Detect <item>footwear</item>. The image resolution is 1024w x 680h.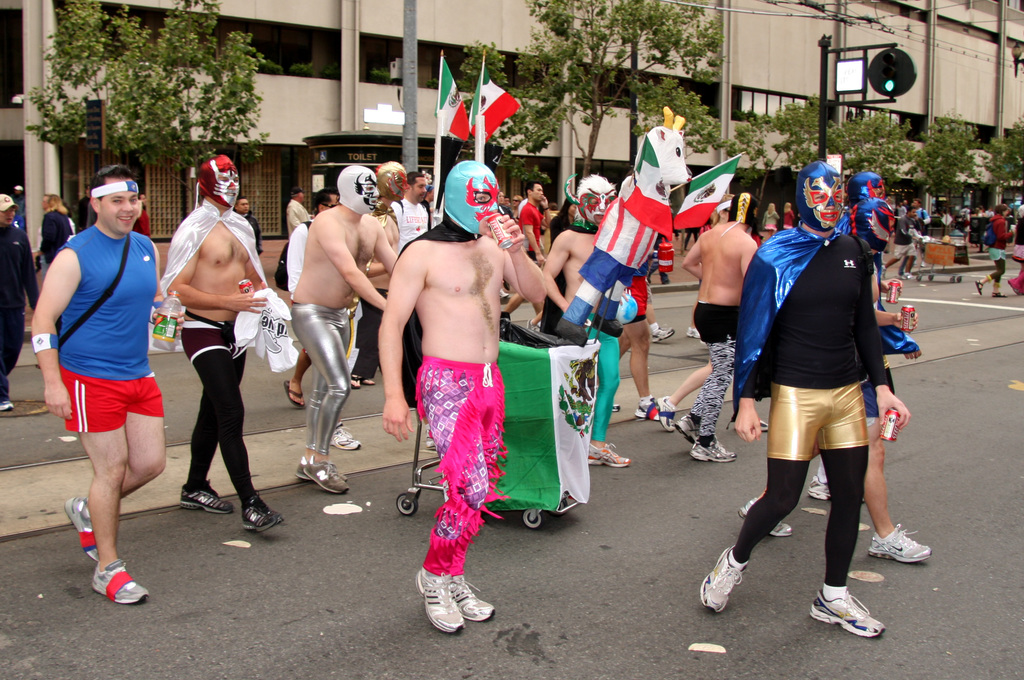
{"left": 646, "top": 274, "right": 651, "bottom": 282}.
